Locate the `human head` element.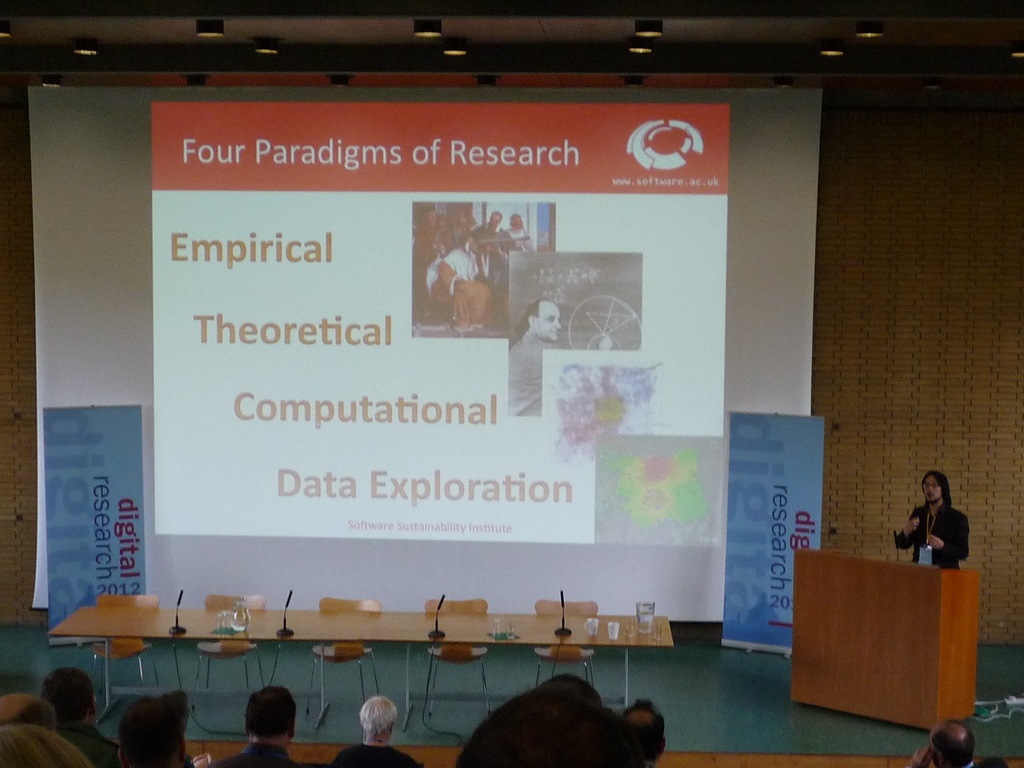
Element bbox: x1=922 y1=472 x2=951 y2=506.
